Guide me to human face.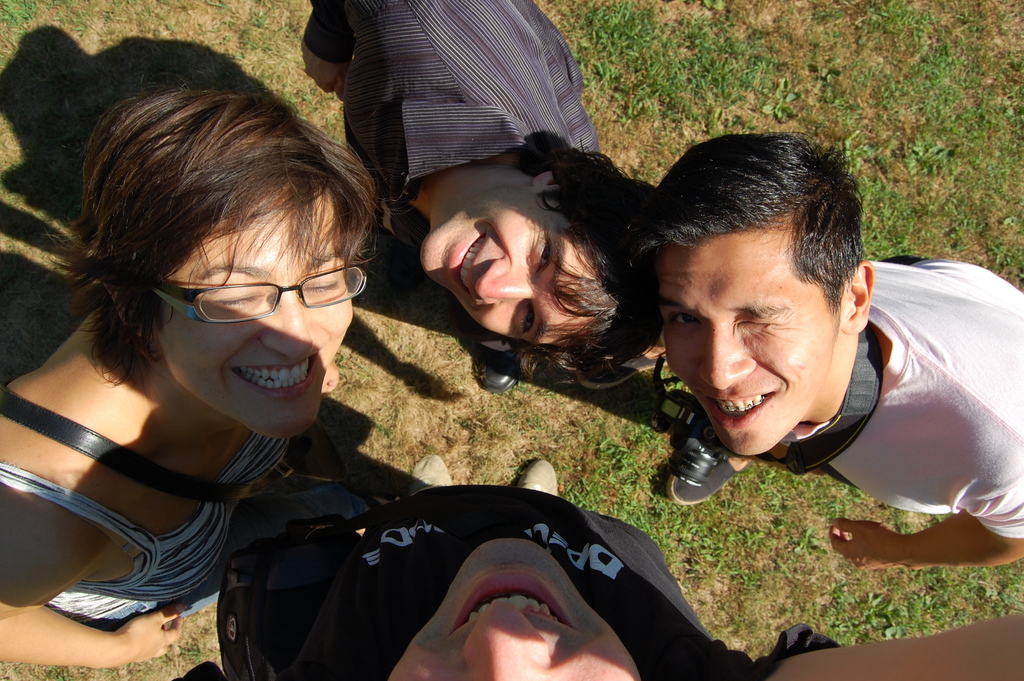
Guidance: region(155, 192, 354, 438).
